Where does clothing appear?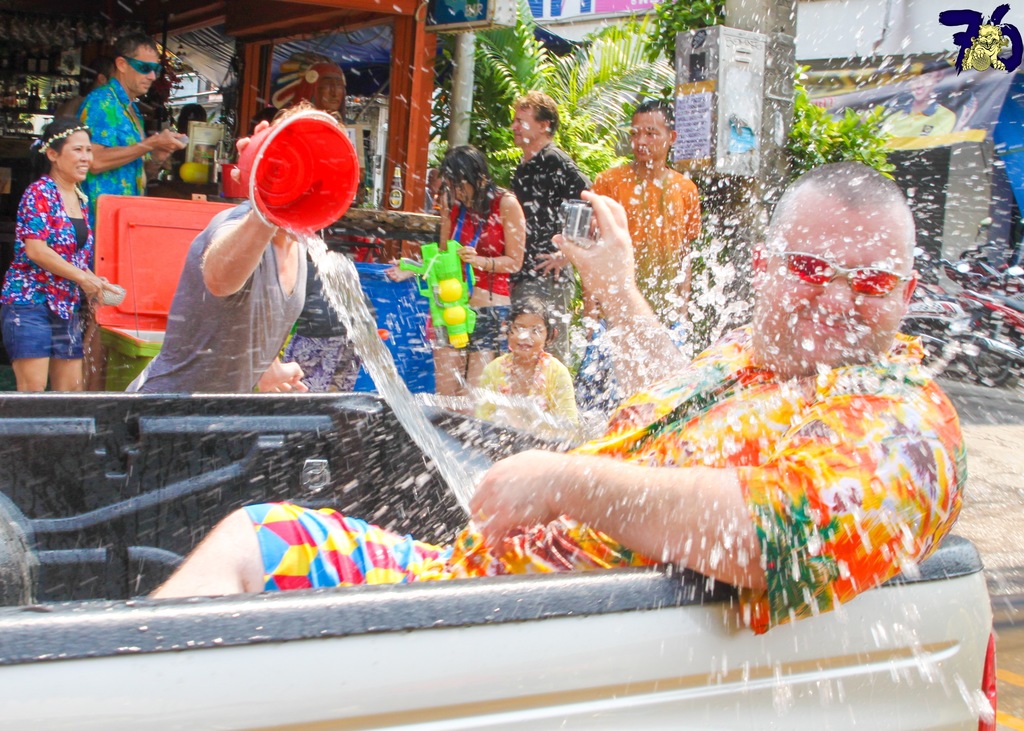
Appears at BBox(271, 317, 963, 632).
